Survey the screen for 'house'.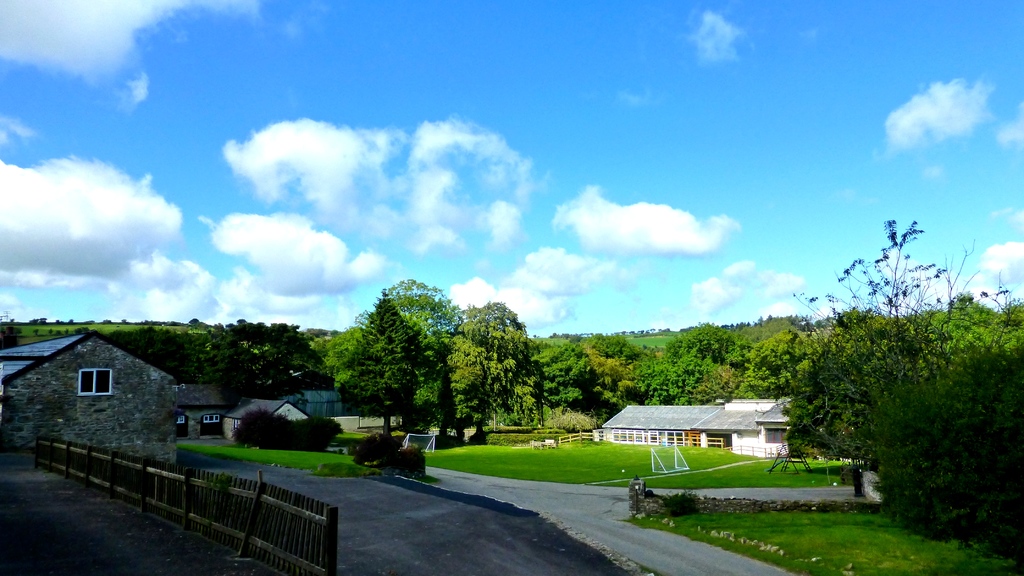
Survey found: locate(595, 403, 775, 458).
